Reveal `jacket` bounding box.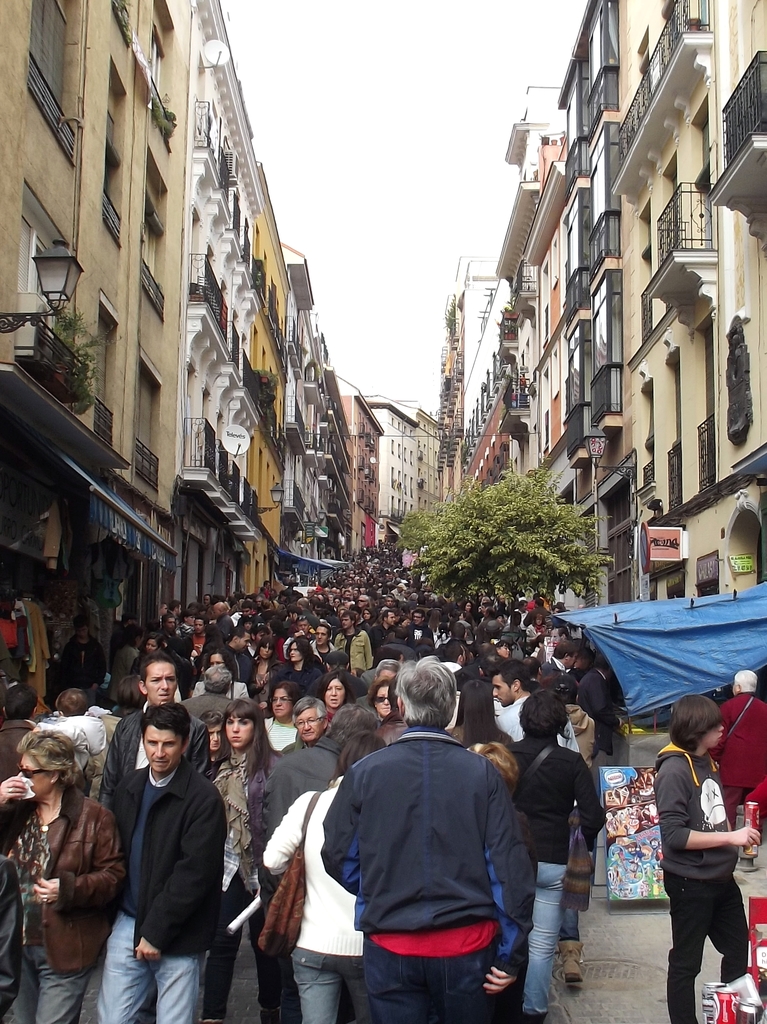
Revealed: rect(320, 723, 540, 972).
